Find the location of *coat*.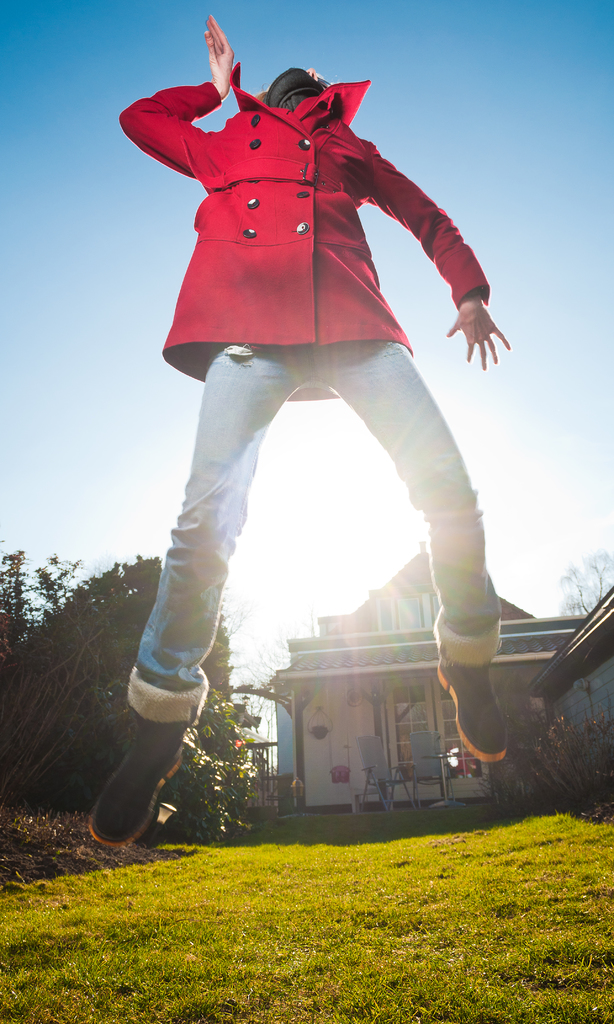
Location: {"left": 134, "top": 49, "right": 471, "bottom": 378}.
